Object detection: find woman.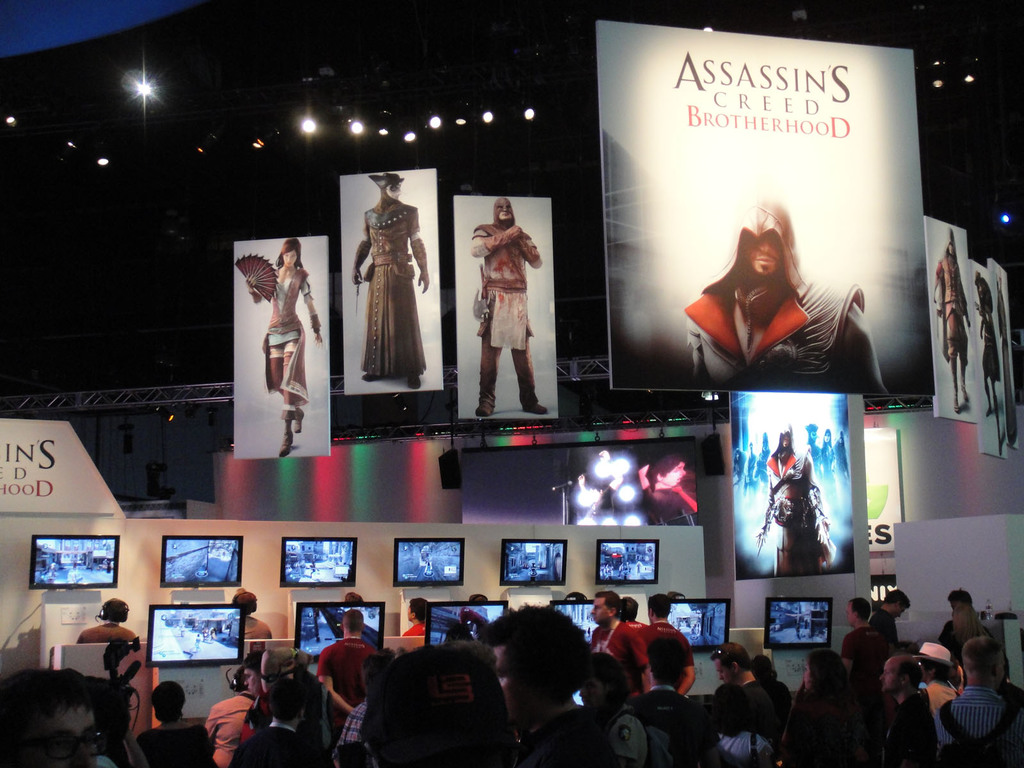
region(944, 605, 1003, 691).
